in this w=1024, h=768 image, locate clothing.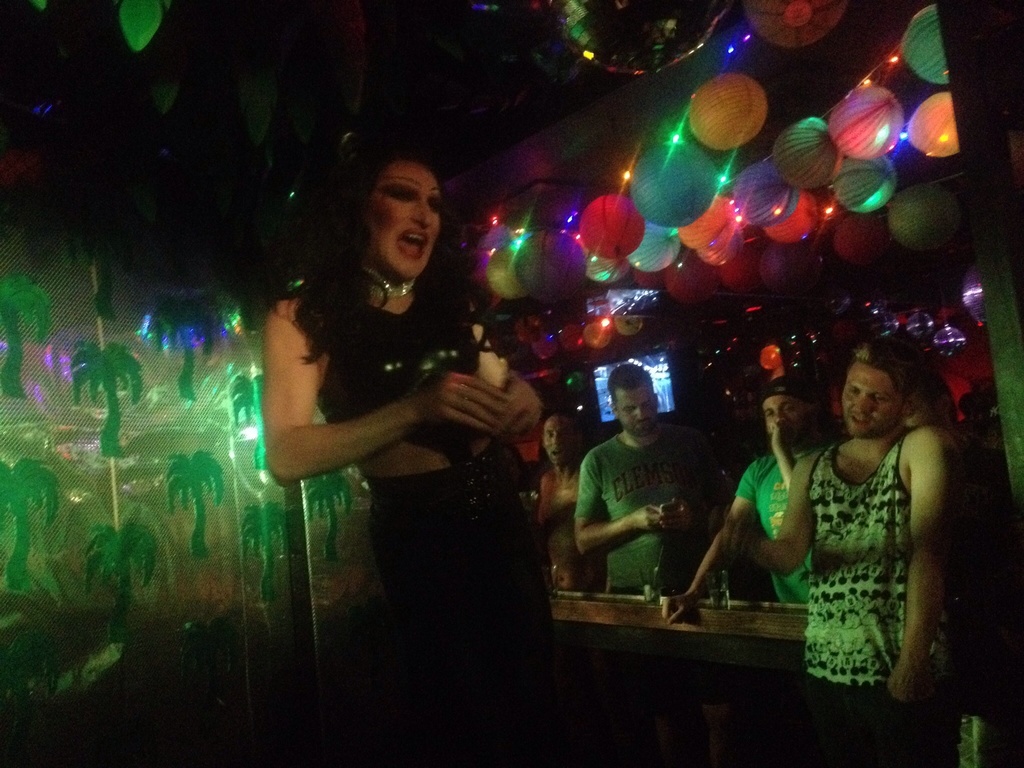
Bounding box: bbox(572, 421, 730, 593).
